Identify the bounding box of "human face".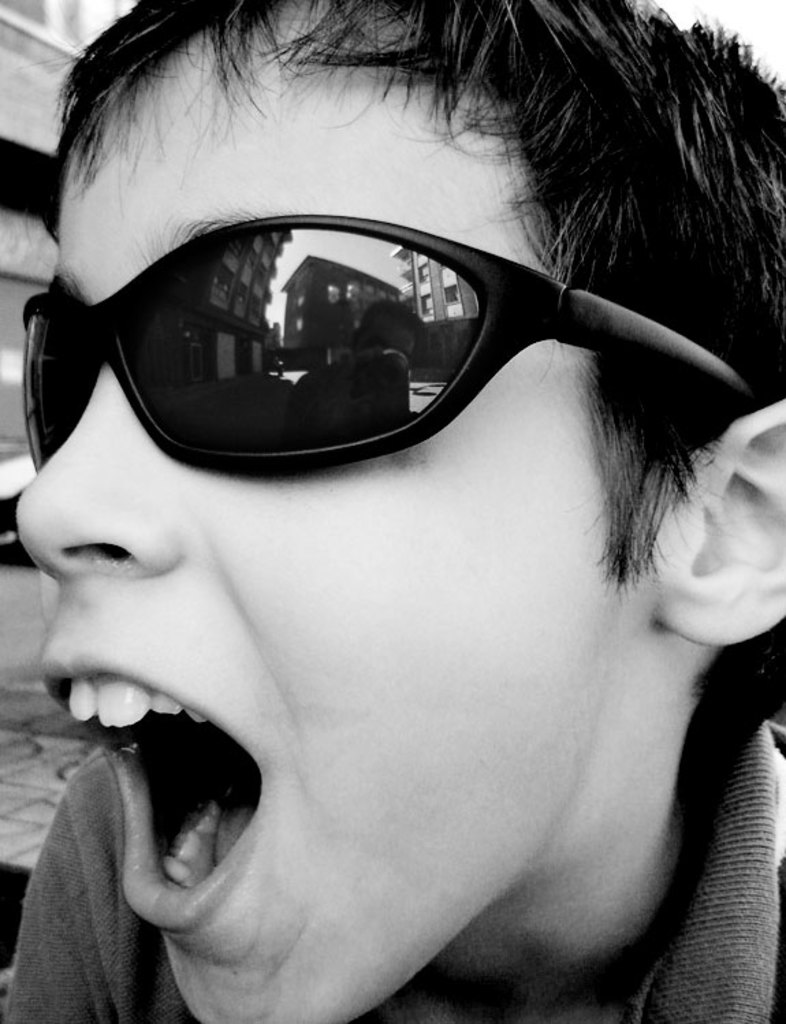
detection(16, 60, 644, 1023).
